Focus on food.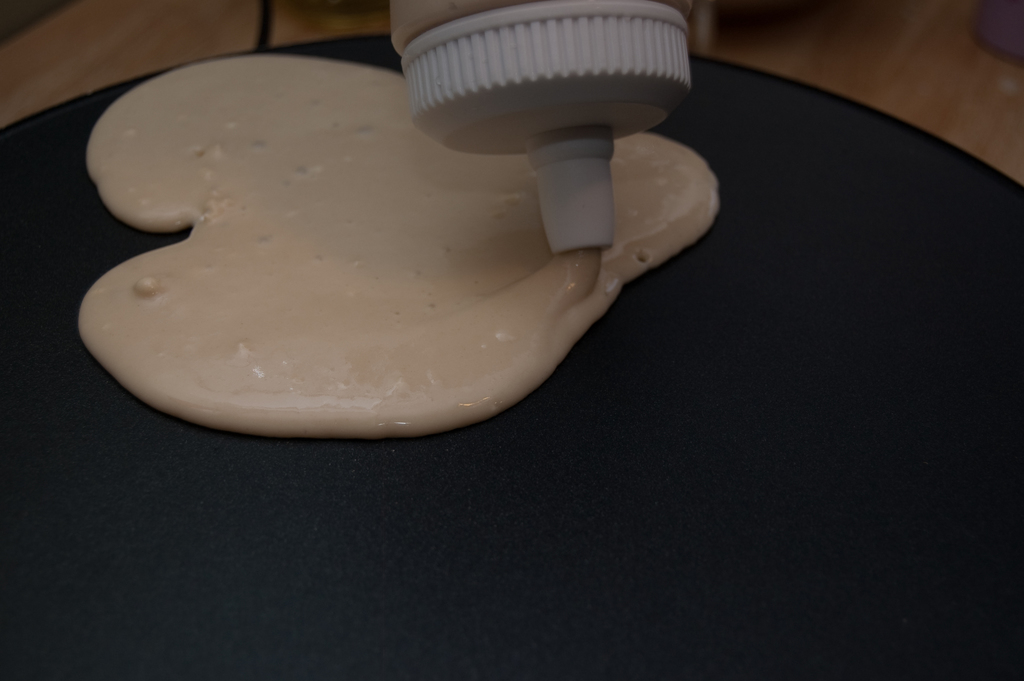
Focused at detection(53, 60, 710, 418).
